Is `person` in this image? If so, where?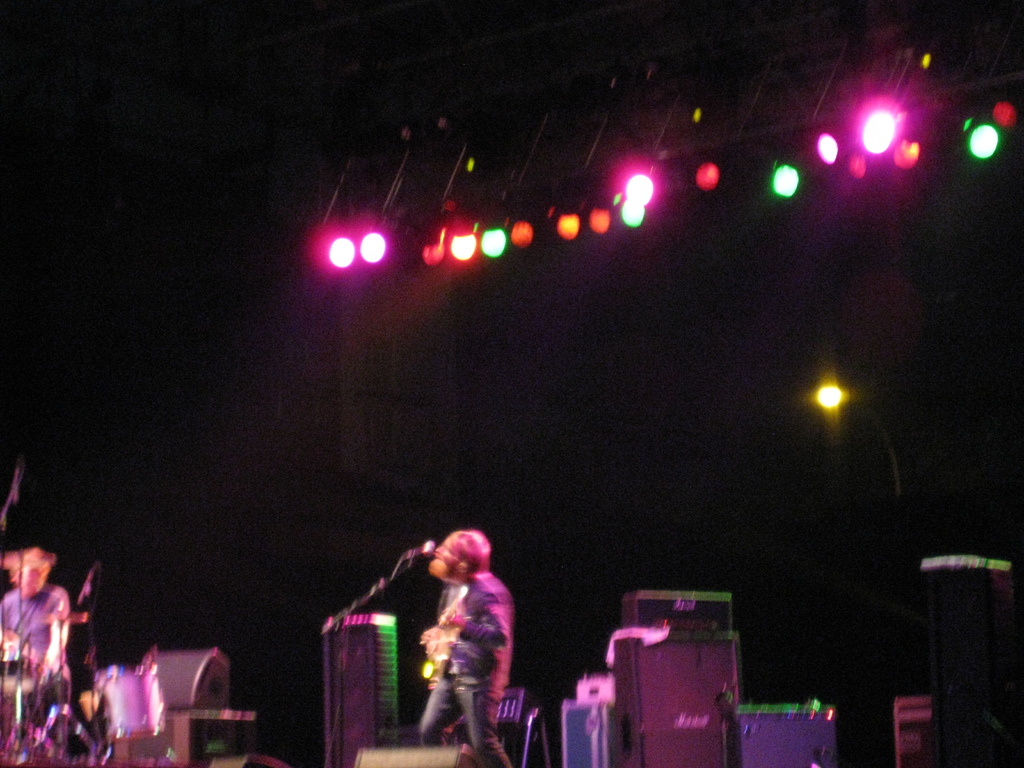
Yes, at box=[0, 536, 76, 680].
